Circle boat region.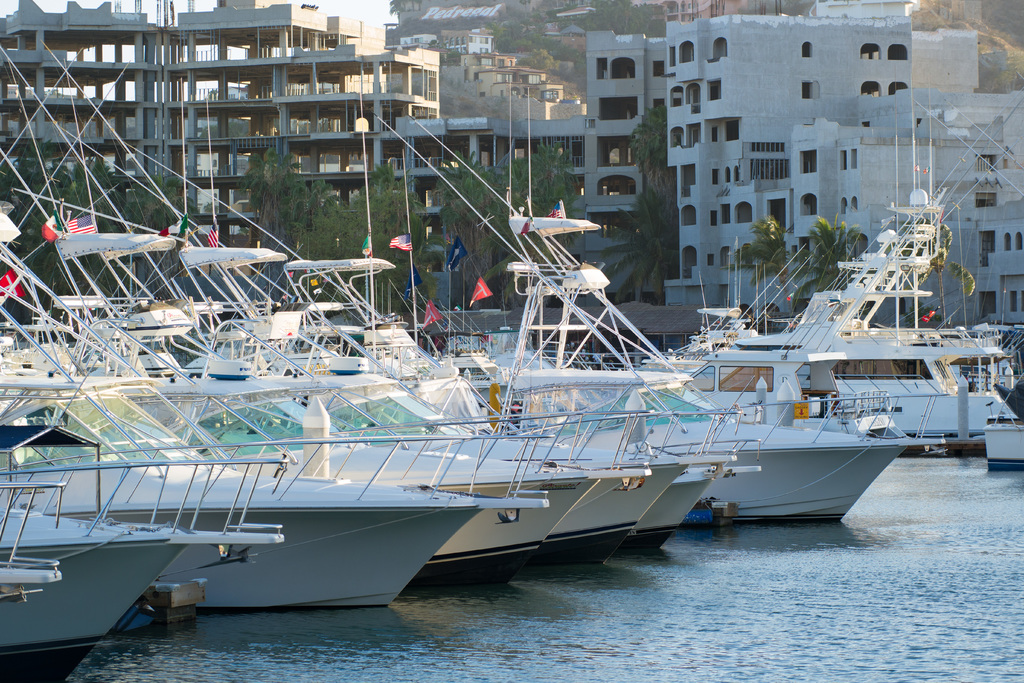
Region: bbox=[970, 324, 1023, 477].
